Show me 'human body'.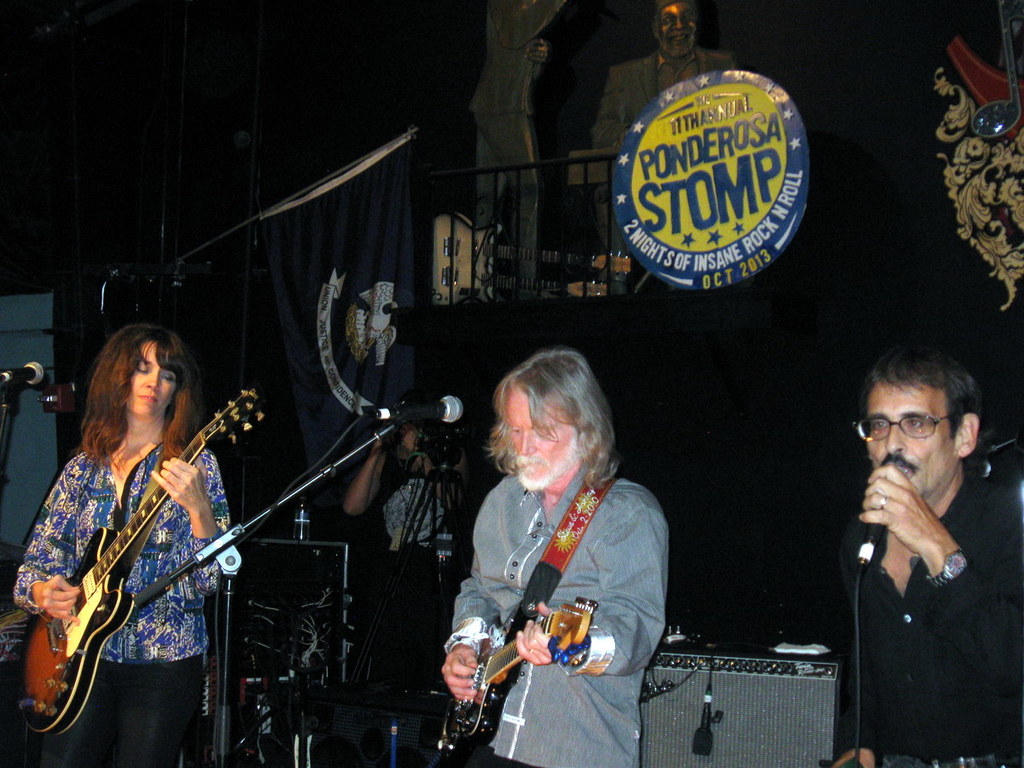
'human body' is here: (left=29, top=317, right=236, bottom=767).
